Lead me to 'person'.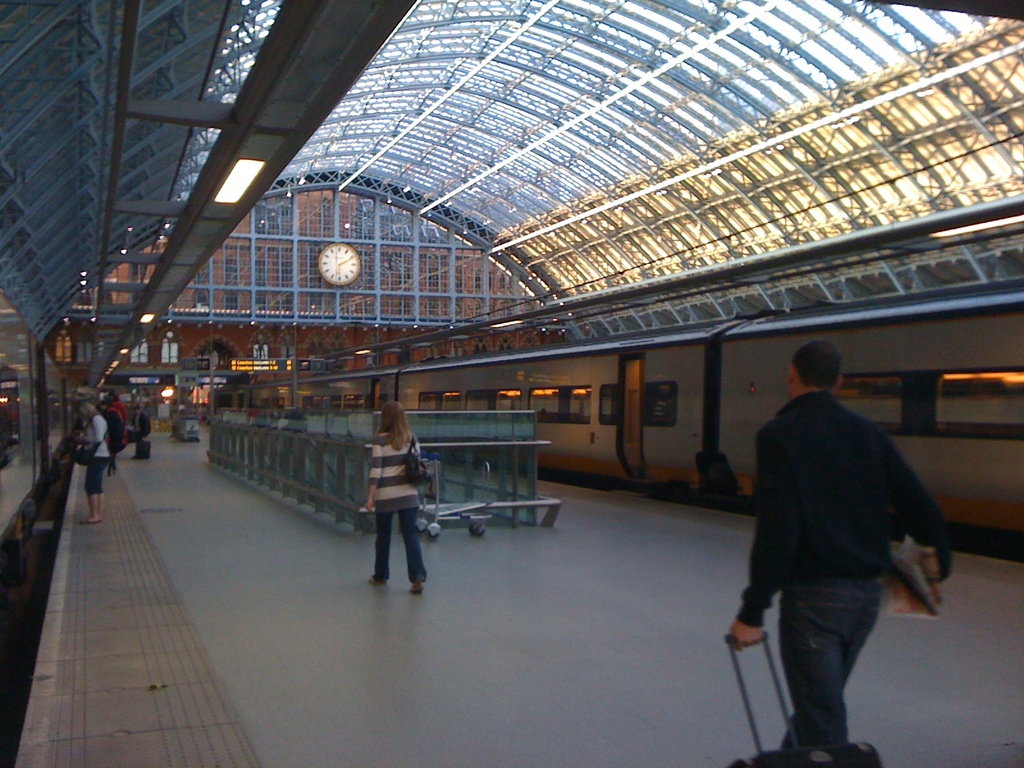
Lead to 125/381/158/458.
